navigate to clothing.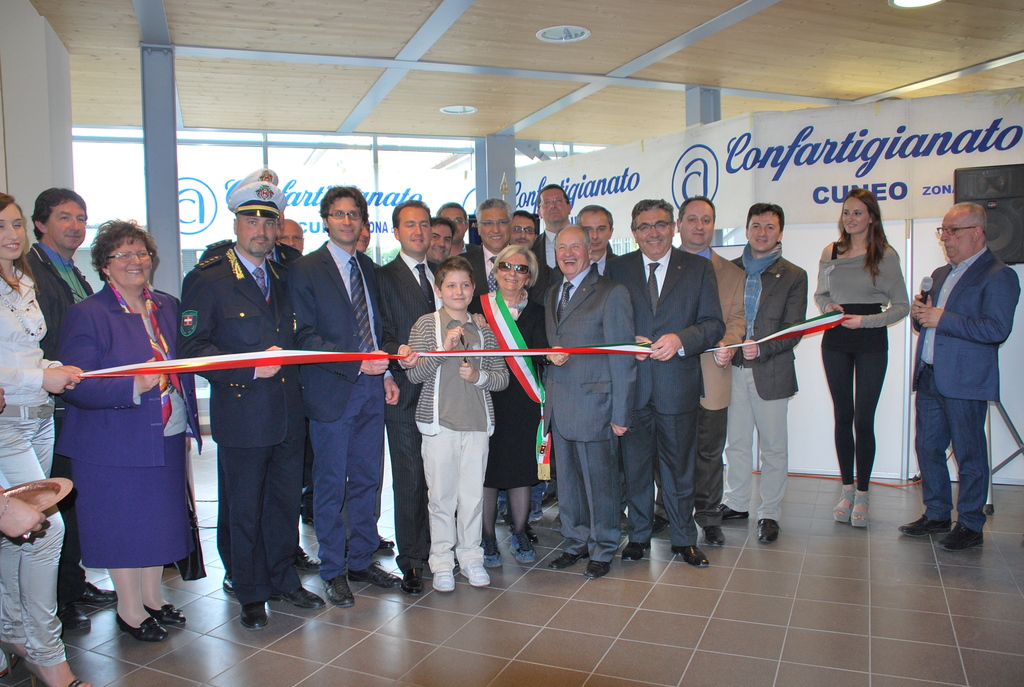
Navigation target: 535 227 573 270.
